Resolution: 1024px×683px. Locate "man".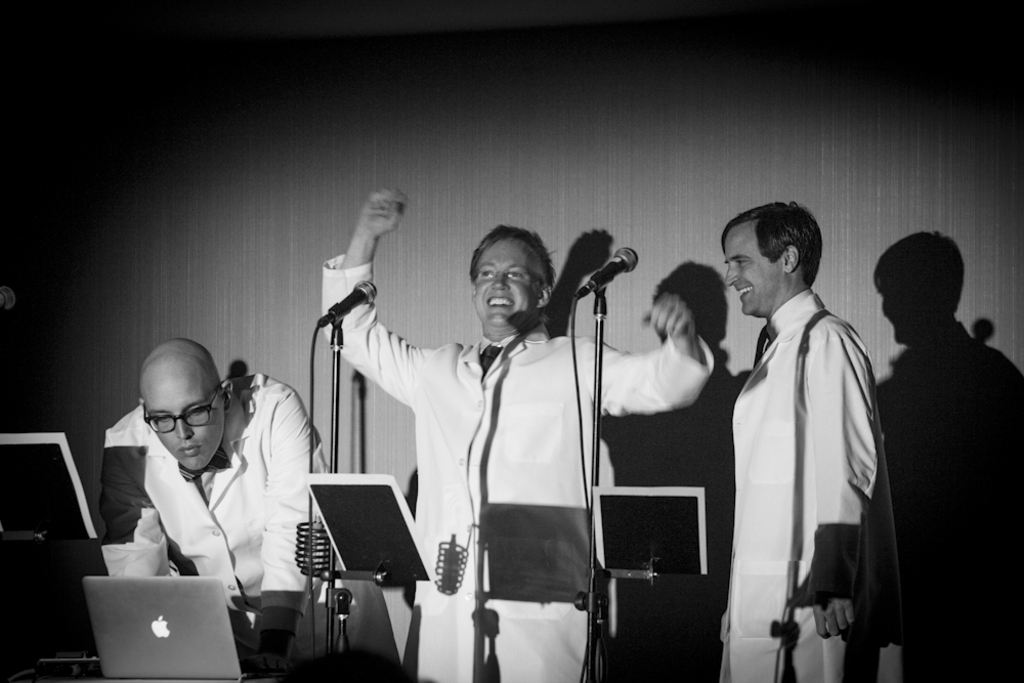
bbox=(717, 212, 910, 682).
